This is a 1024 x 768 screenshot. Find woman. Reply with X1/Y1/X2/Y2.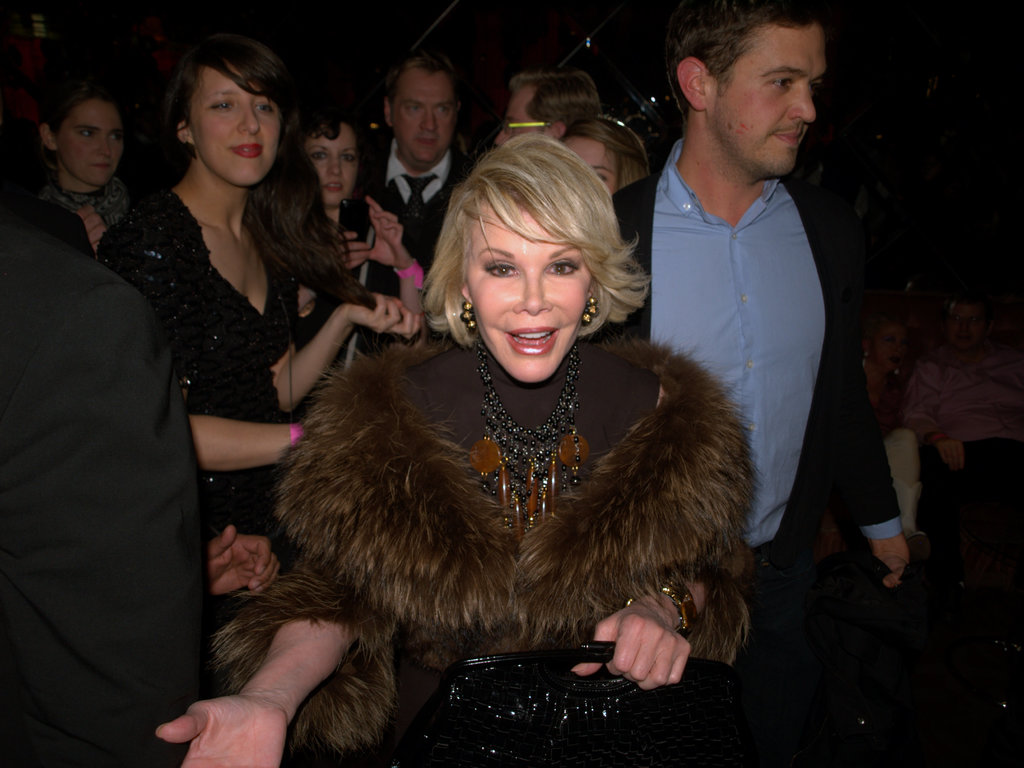
100/22/436/560.
